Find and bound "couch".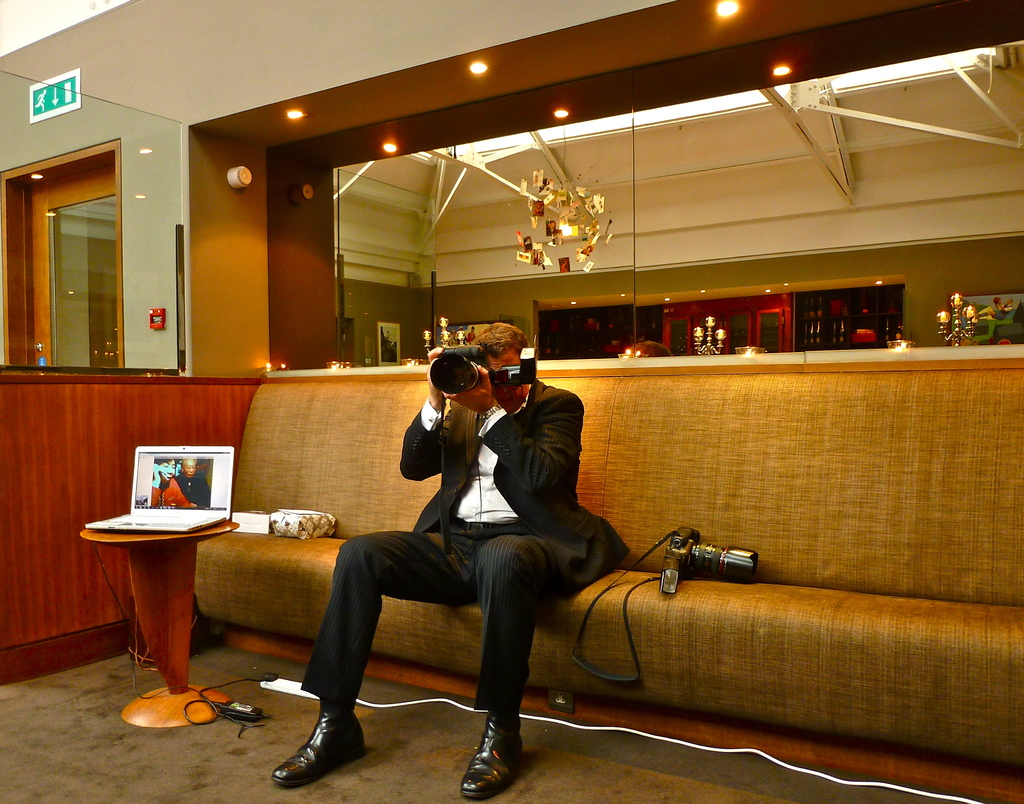
Bound: 94, 342, 881, 783.
